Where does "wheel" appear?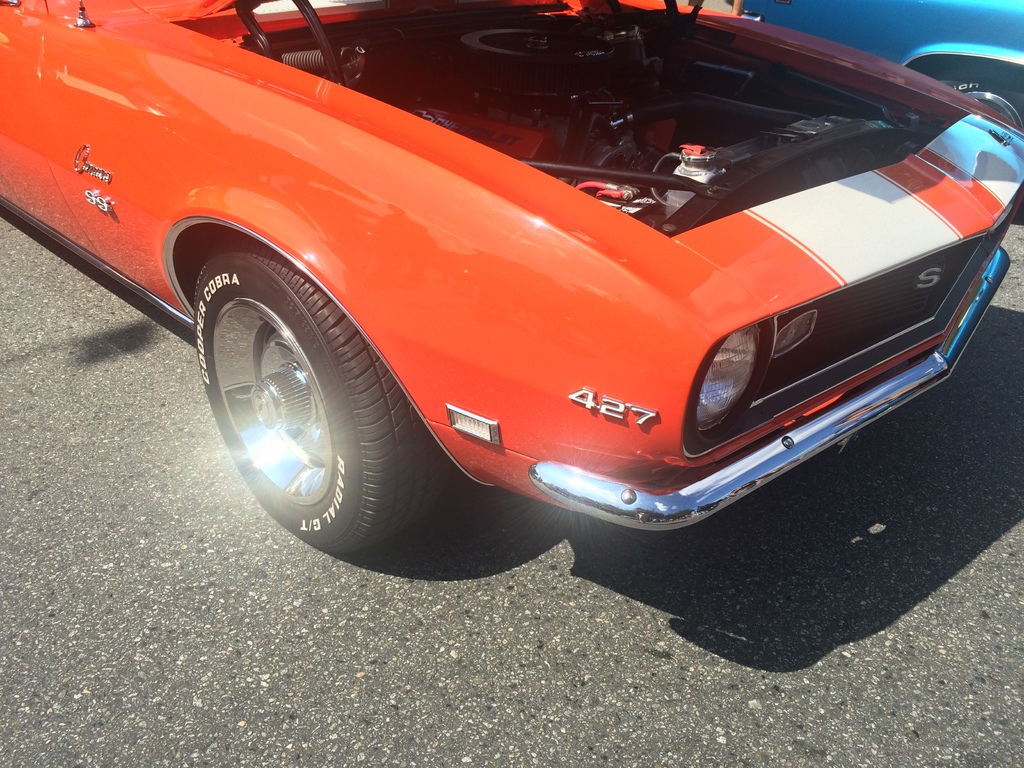
Appears at <region>932, 62, 1022, 221</region>.
